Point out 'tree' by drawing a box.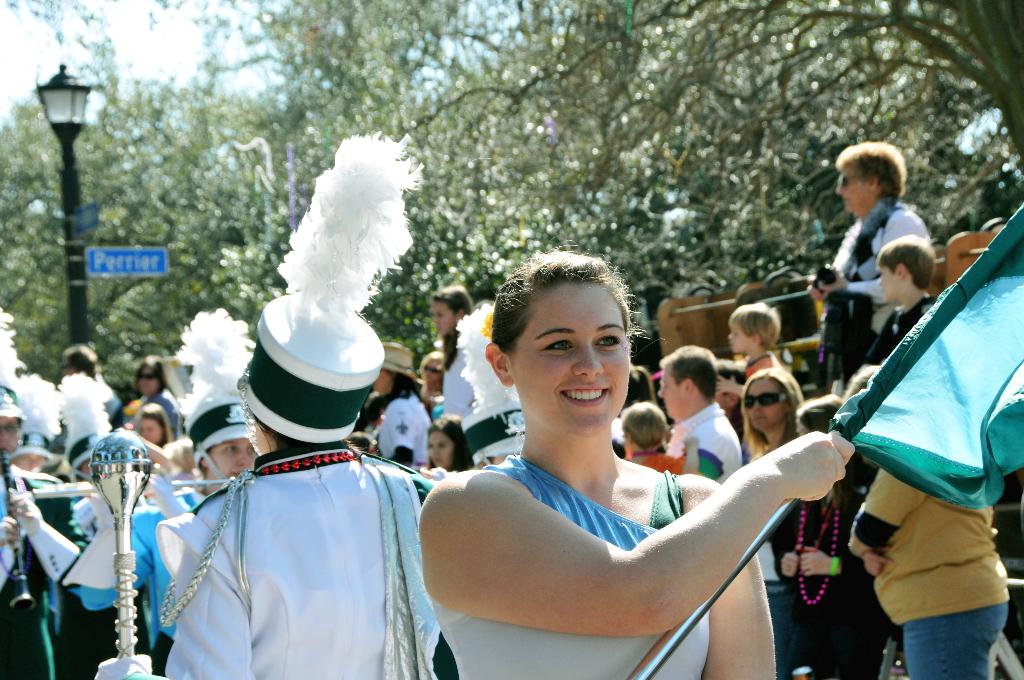
(x1=410, y1=0, x2=1020, y2=291).
